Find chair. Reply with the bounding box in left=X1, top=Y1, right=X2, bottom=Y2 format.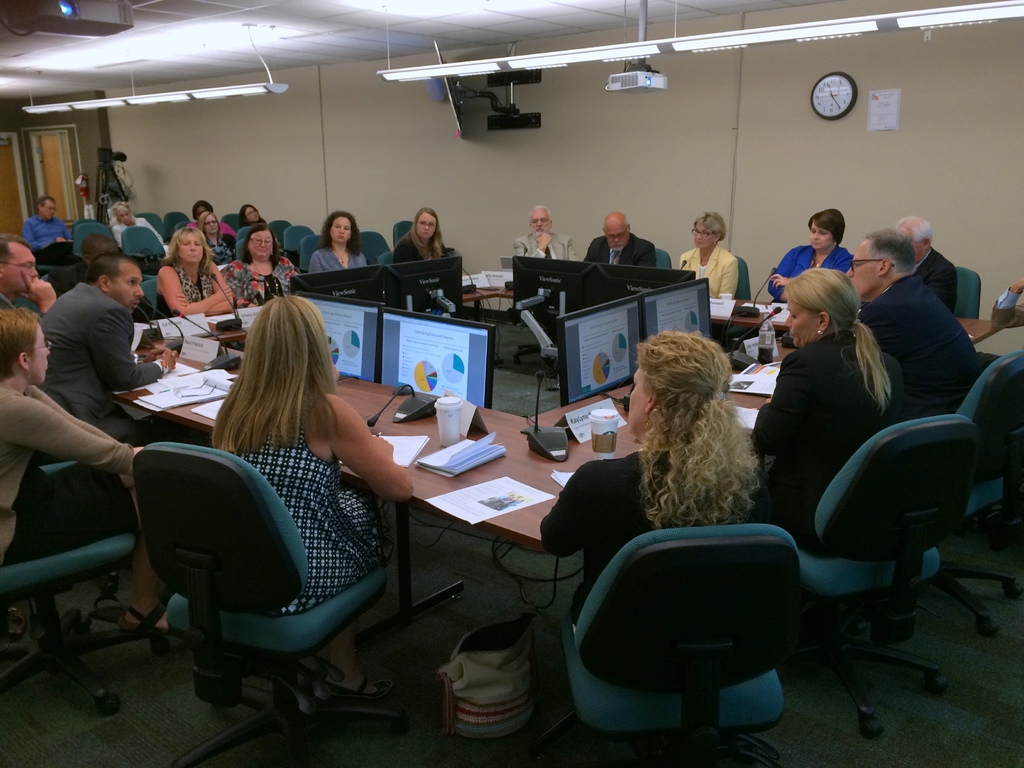
left=964, top=346, right=1023, bottom=545.
